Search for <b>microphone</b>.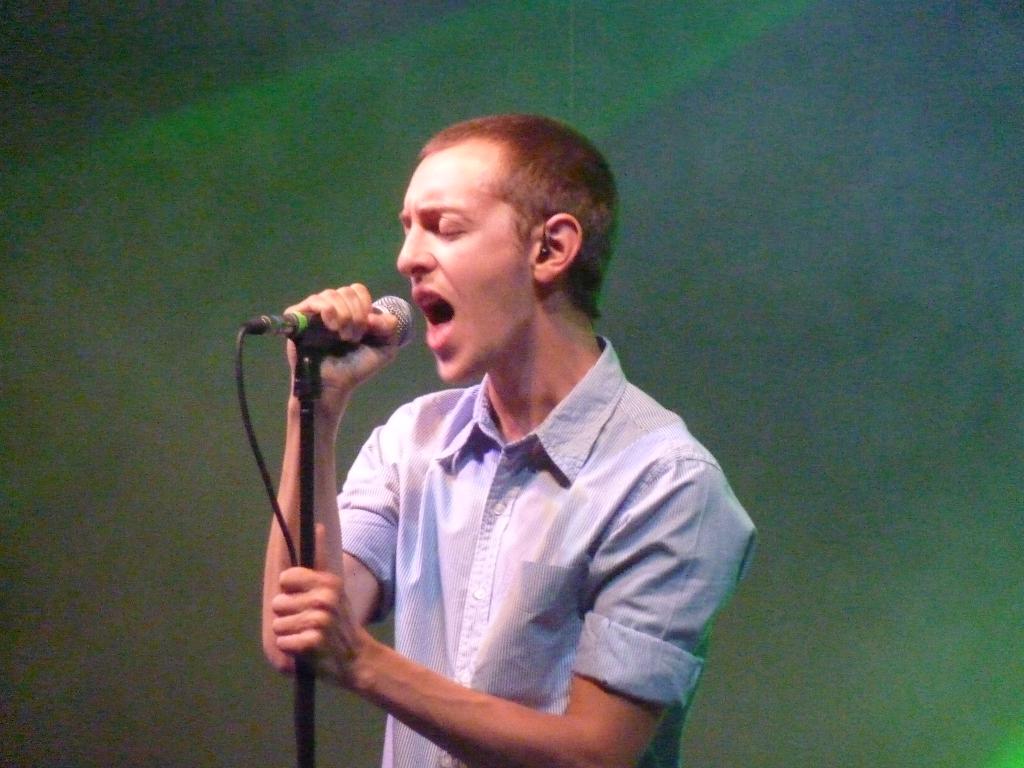
Found at BBox(269, 285, 413, 378).
